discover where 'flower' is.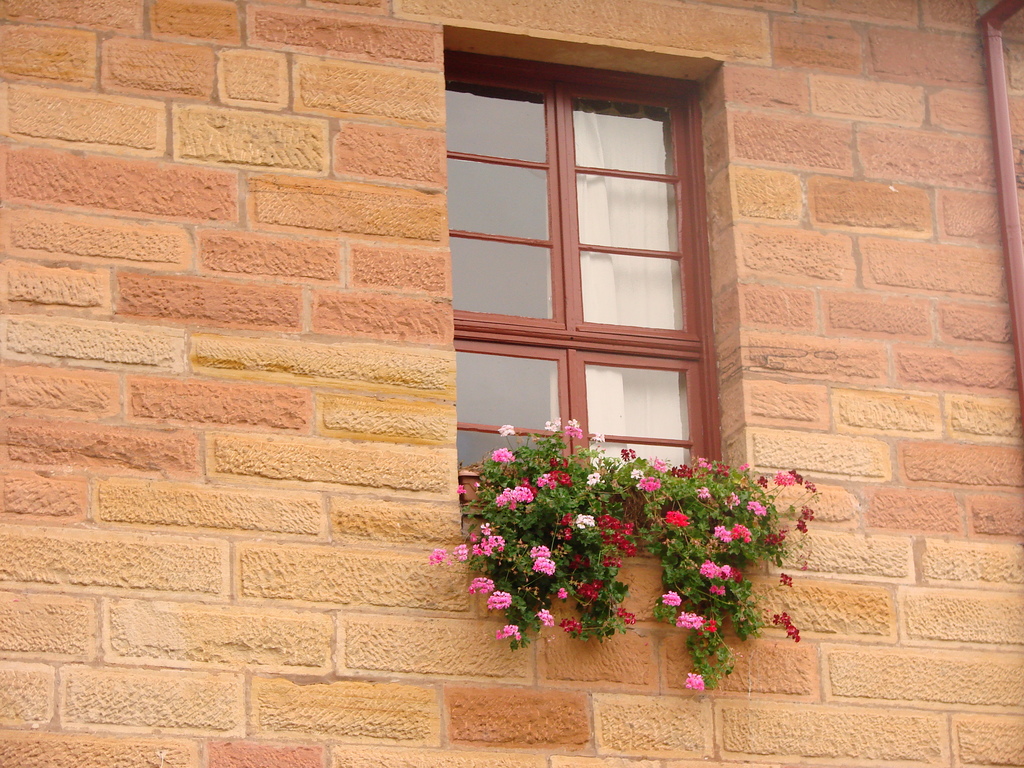
Discovered at rect(722, 490, 740, 511).
